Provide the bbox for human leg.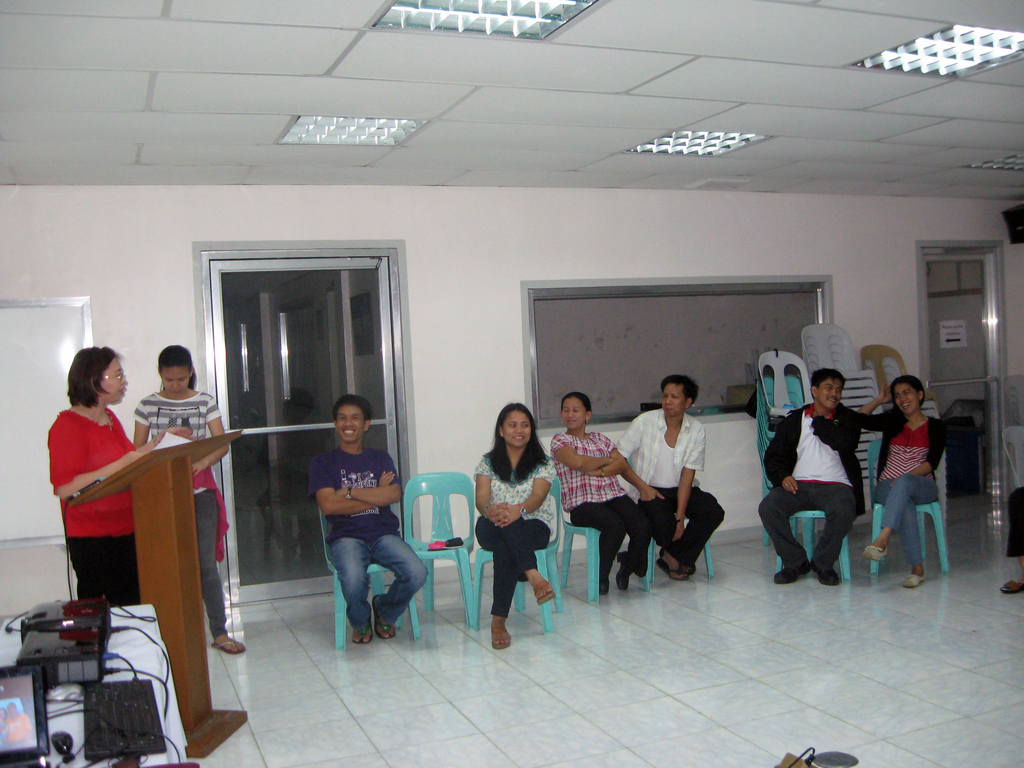
region(655, 483, 726, 580).
